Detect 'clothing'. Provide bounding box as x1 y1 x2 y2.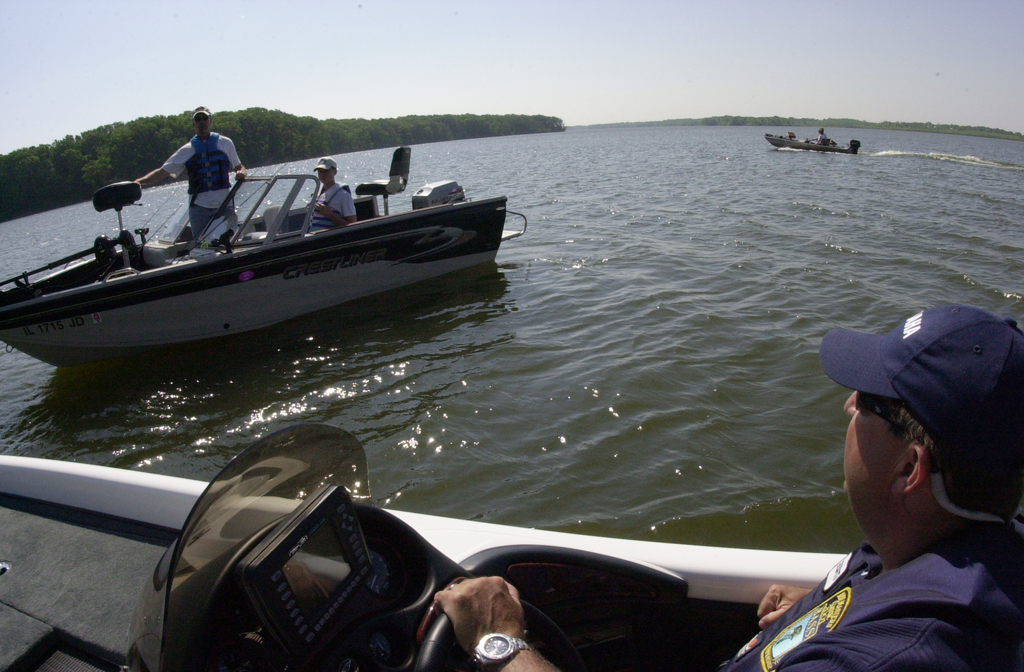
817 133 826 143.
